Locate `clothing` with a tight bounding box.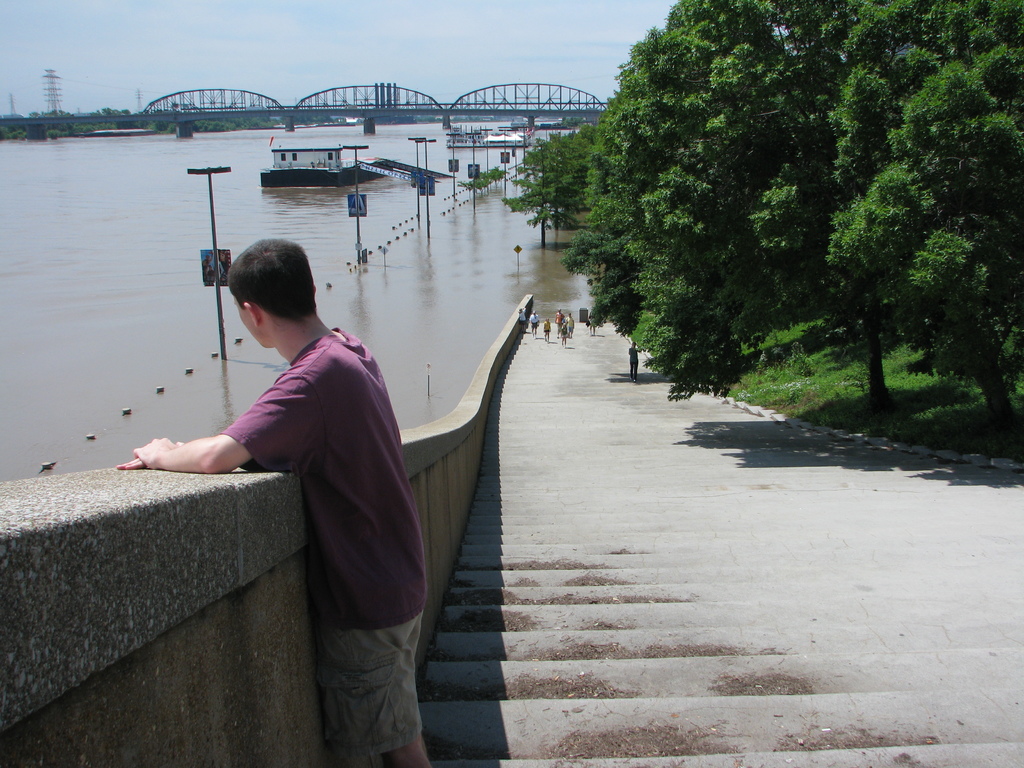
locate(561, 318, 573, 333).
